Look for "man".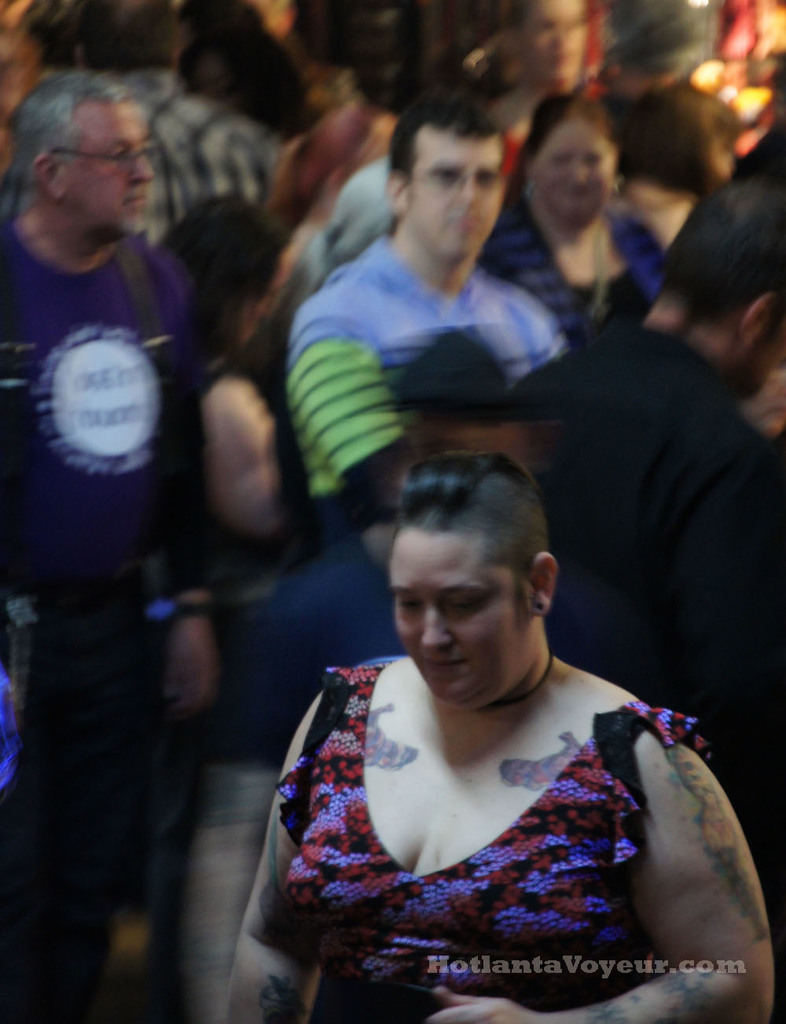
Found: 76, 0, 291, 253.
